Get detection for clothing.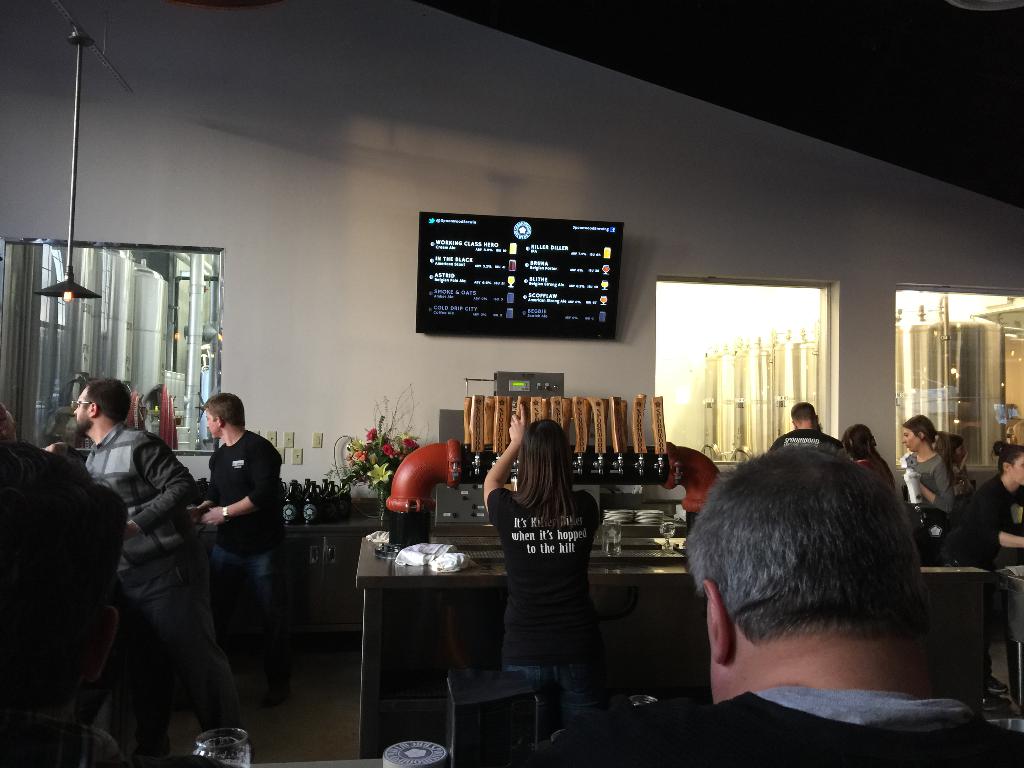
Detection: [530,685,1023,767].
